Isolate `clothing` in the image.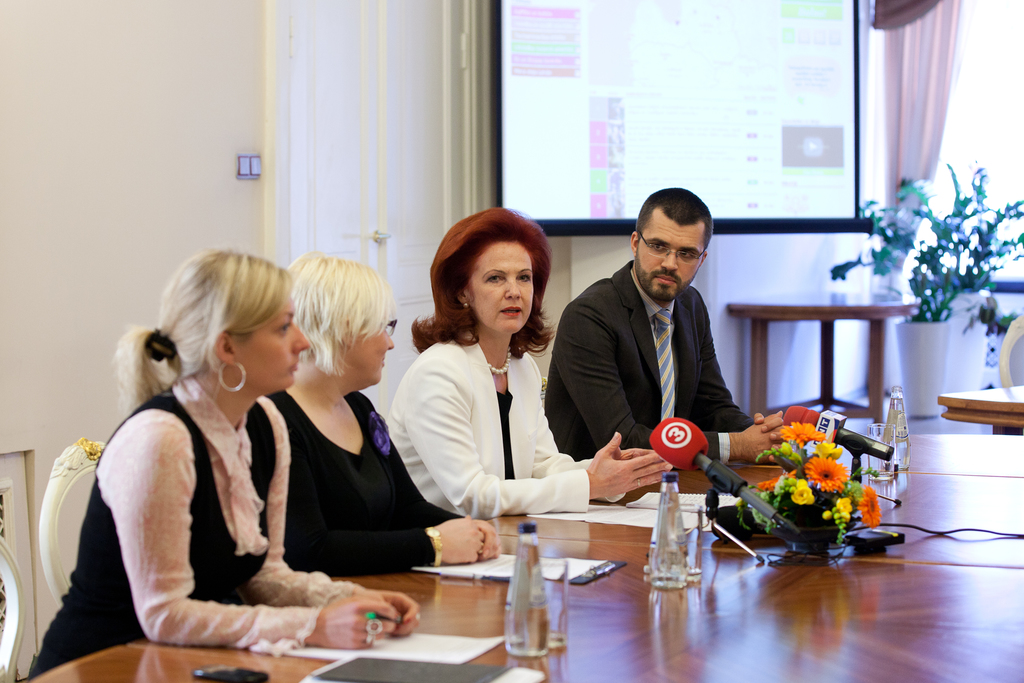
Isolated region: pyautogui.locateOnScreen(21, 366, 364, 682).
